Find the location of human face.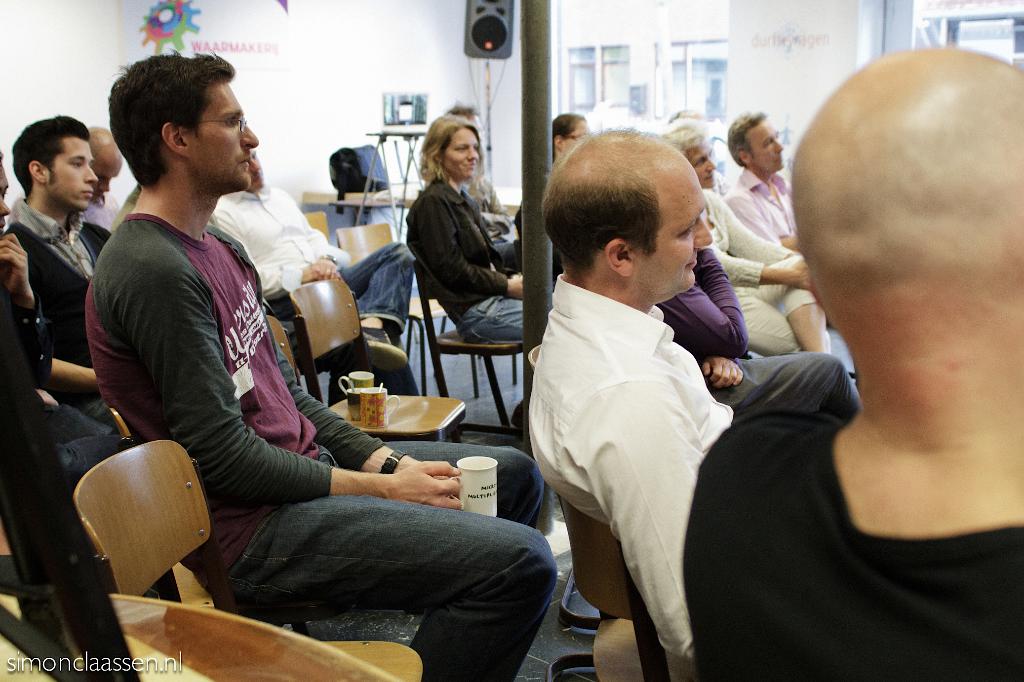
Location: locate(43, 131, 97, 209).
